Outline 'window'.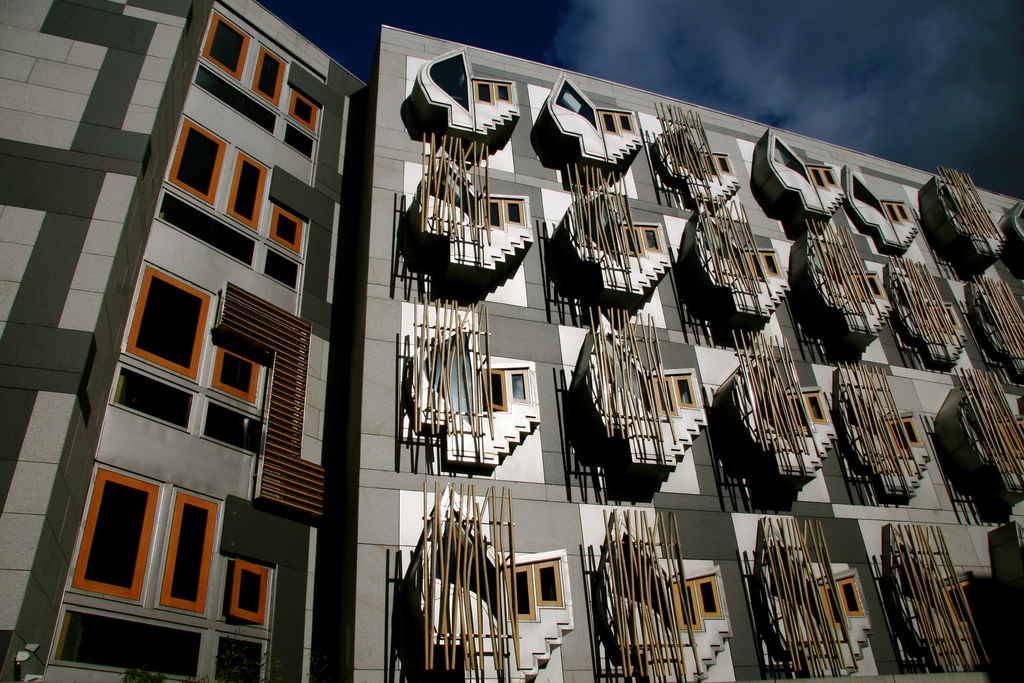
Outline: <region>73, 466, 156, 600</region>.
